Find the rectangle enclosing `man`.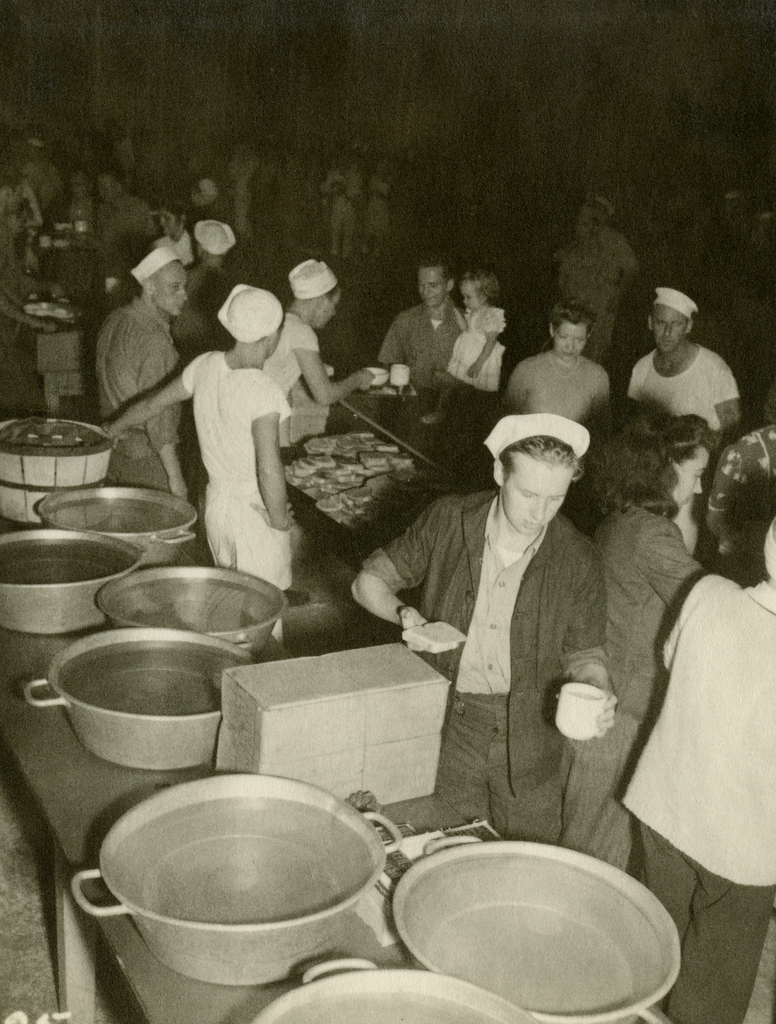
{"left": 617, "top": 515, "right": 775, "bottom": 1023}.
